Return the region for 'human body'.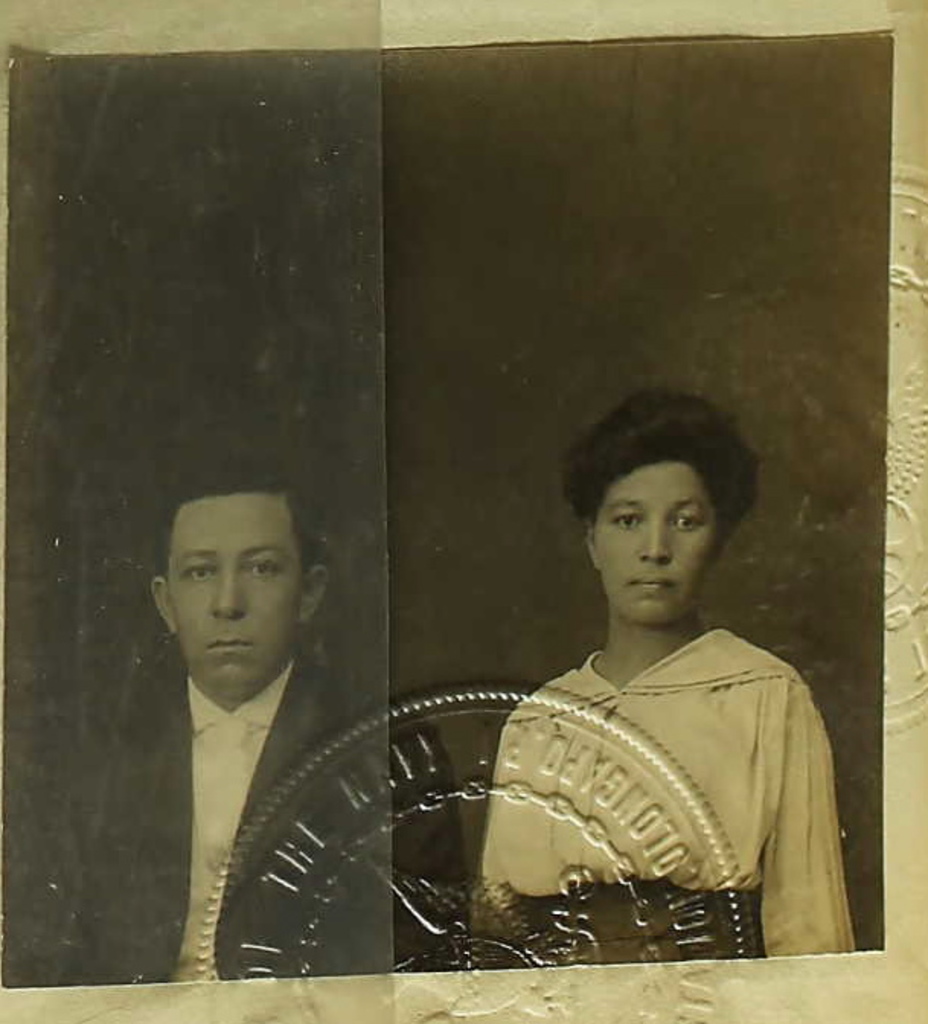
select_region(40, 451, 390, 984).
